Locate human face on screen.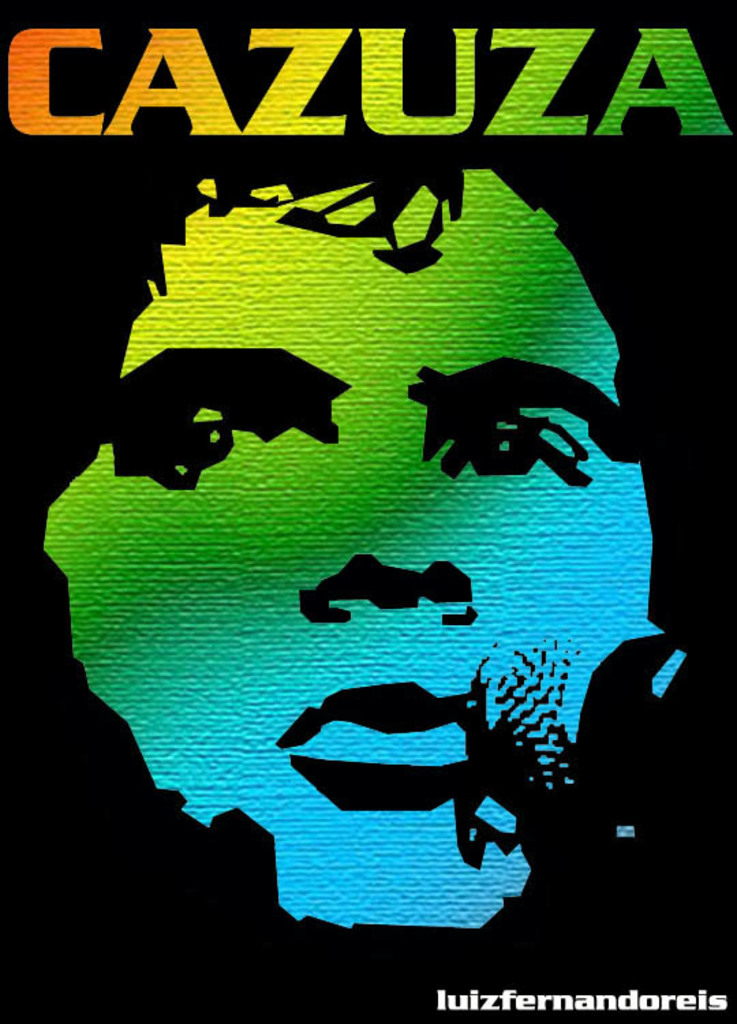
On screen at pyautogui.locateOnScreen(42, 168, 647, 927).
